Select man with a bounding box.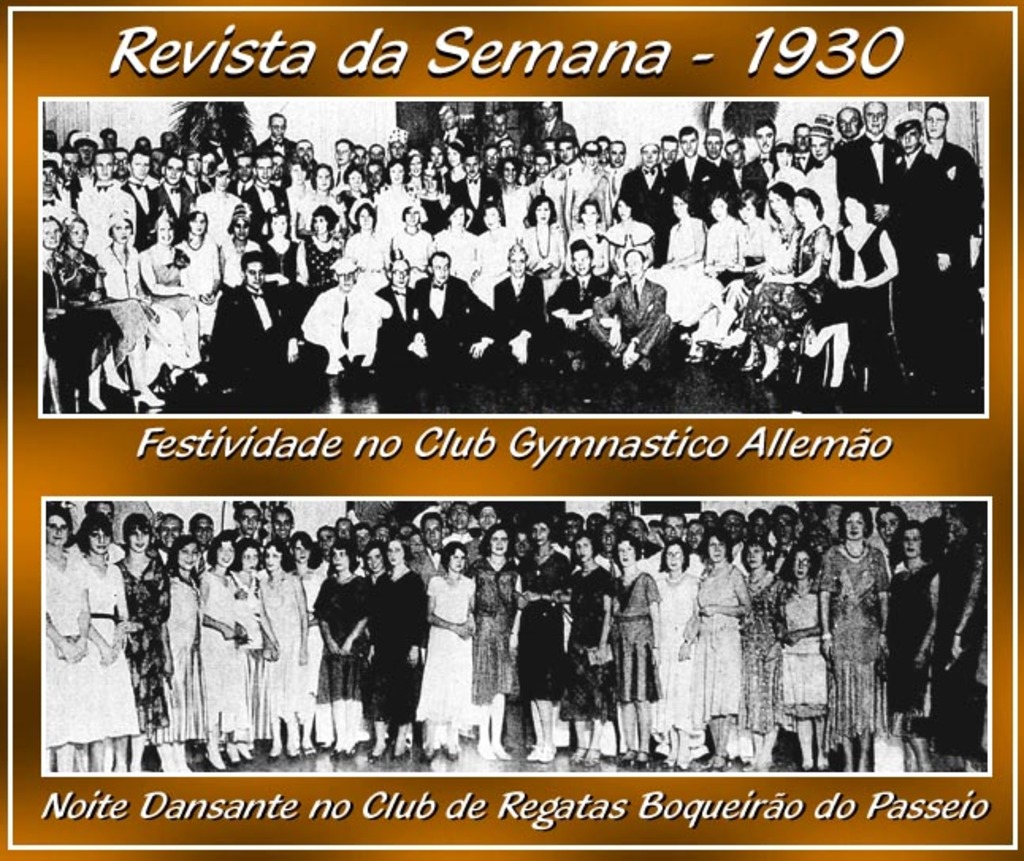
bbox=[745, 113, 774, 197].
